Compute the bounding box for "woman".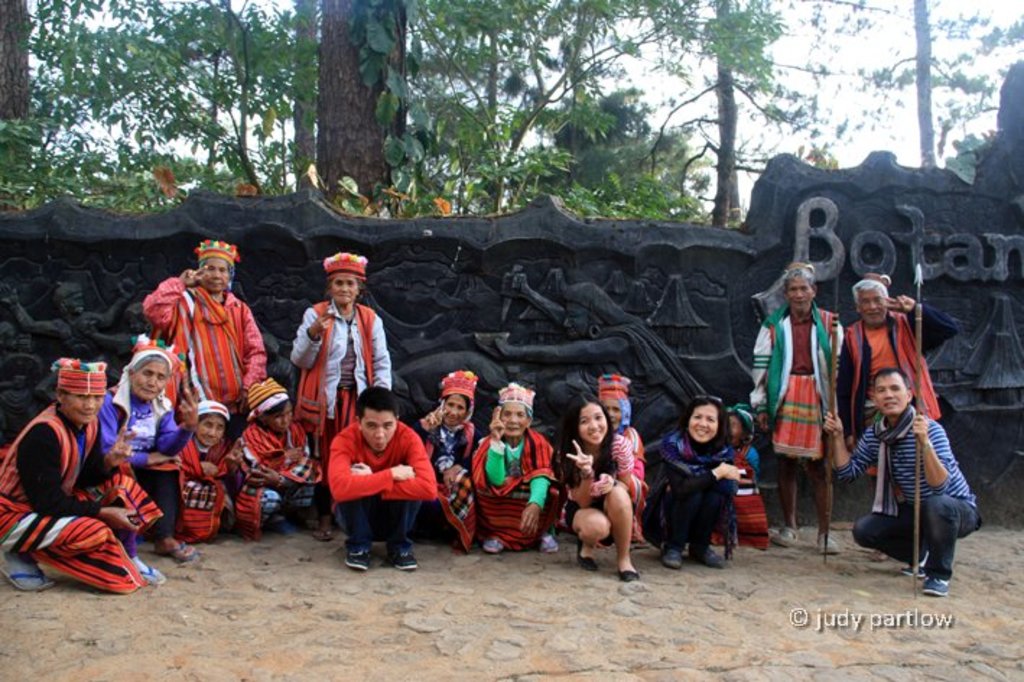
detection(419, 364, 482, 552).
